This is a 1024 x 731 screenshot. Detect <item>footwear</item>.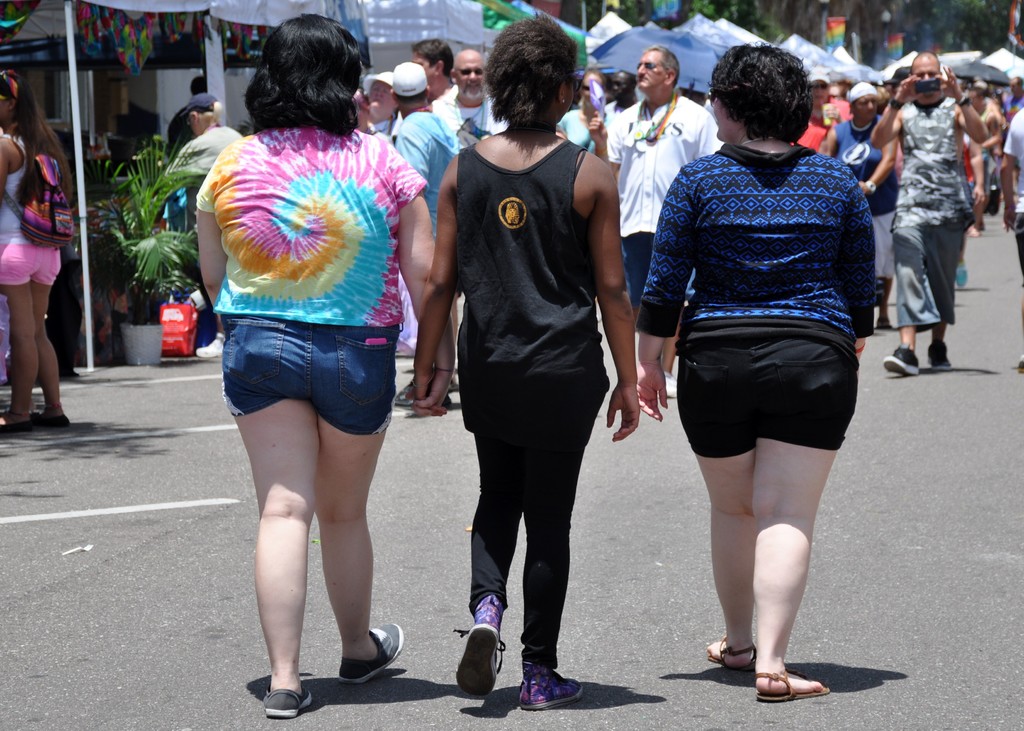
(399,378,415,406).
